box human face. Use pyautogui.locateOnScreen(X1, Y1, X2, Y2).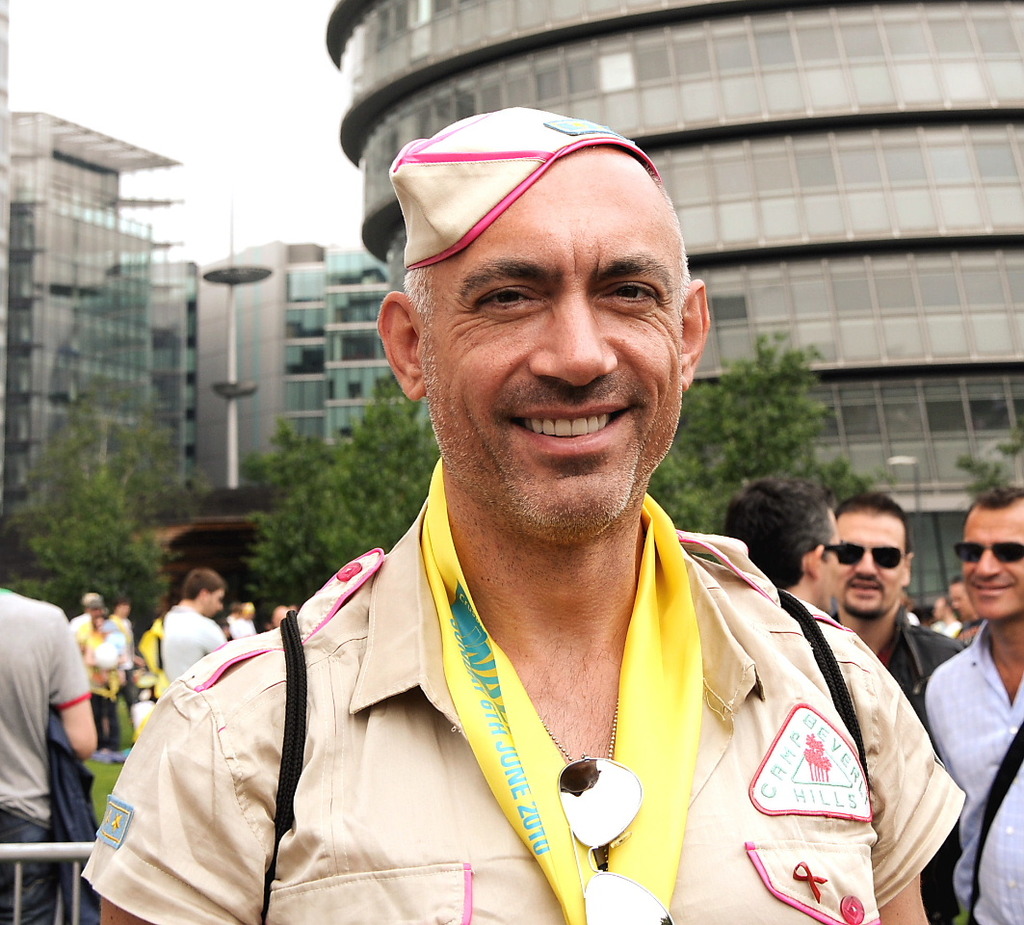
pyautogui.locateOnScreen(826, 514, 905, 620).
